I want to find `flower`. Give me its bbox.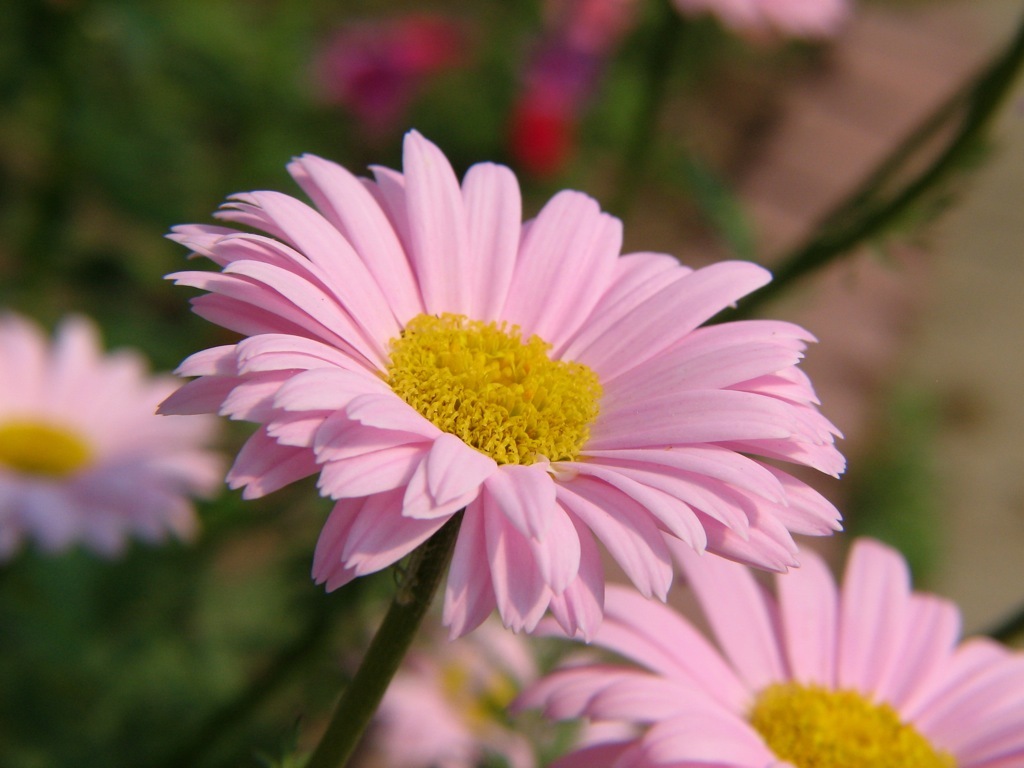
139,149,861,681.
